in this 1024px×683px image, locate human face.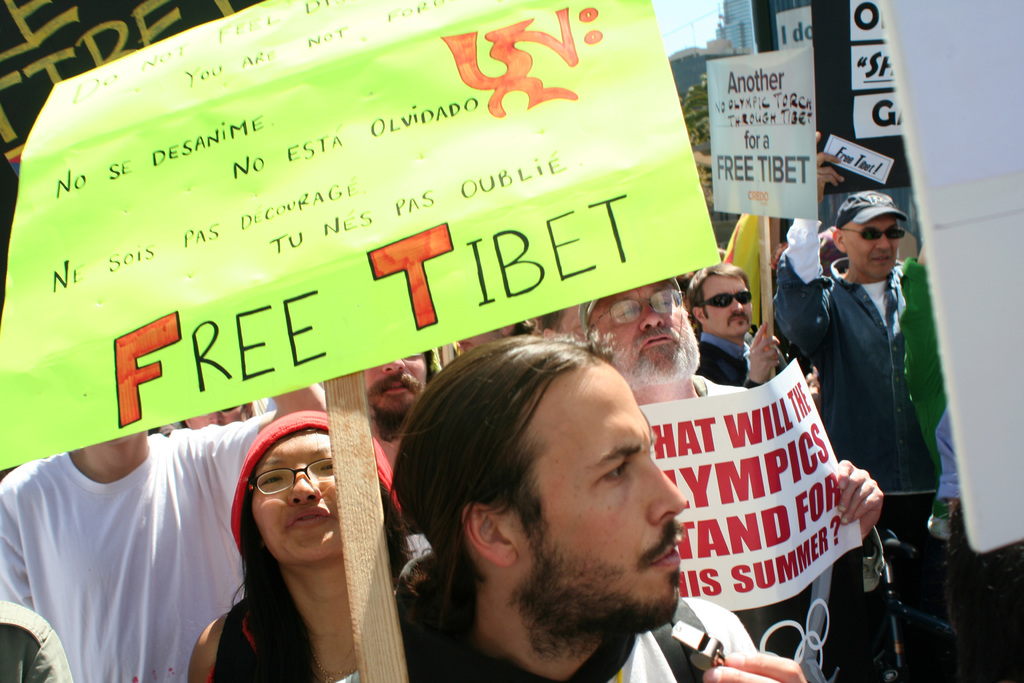
Bounding box: (506, 356, 687, 632).
